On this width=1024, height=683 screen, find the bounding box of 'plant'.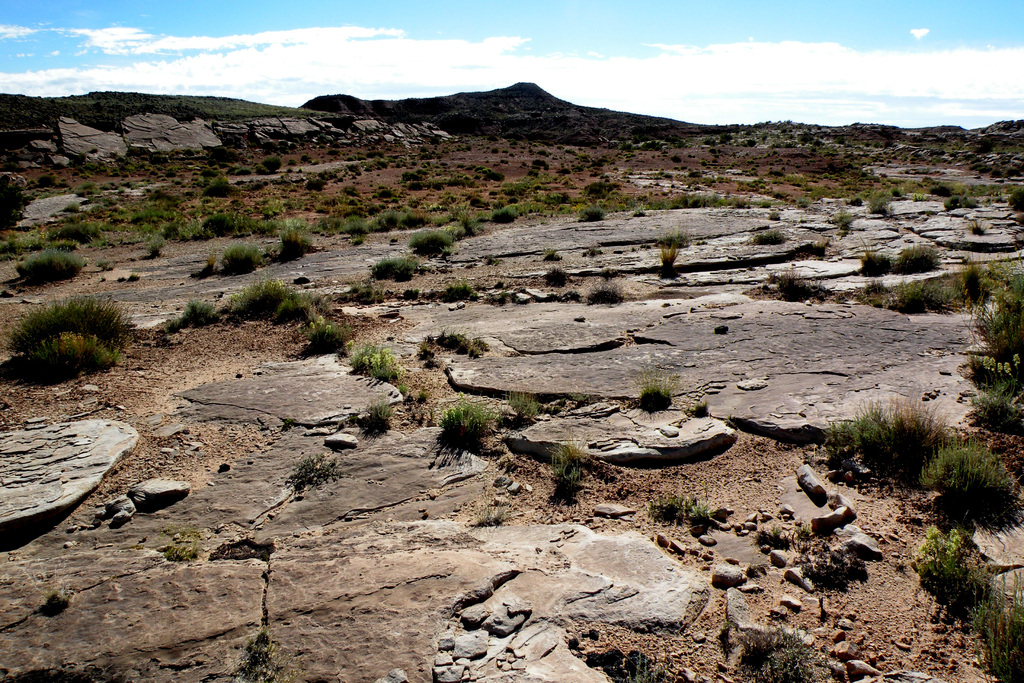
Bounding box: <region>431, 391, 511, 457</region>.
